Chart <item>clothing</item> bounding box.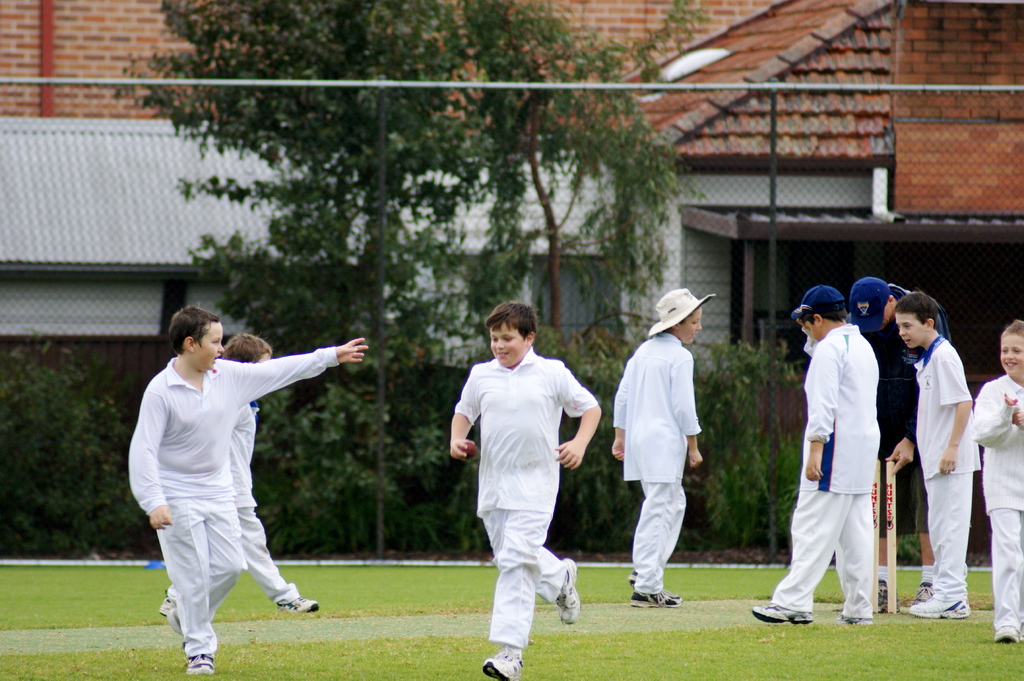
Charted: 767,280,874,616.
